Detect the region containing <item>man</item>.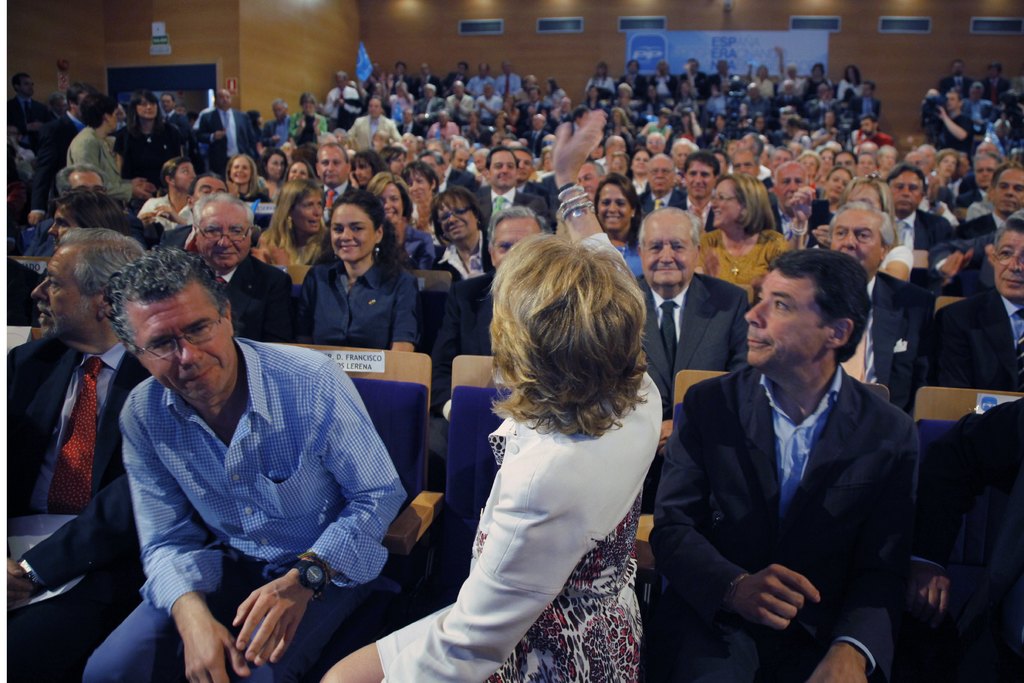
pyautogui.locateOnScreen(195, 89, 257, 183).
